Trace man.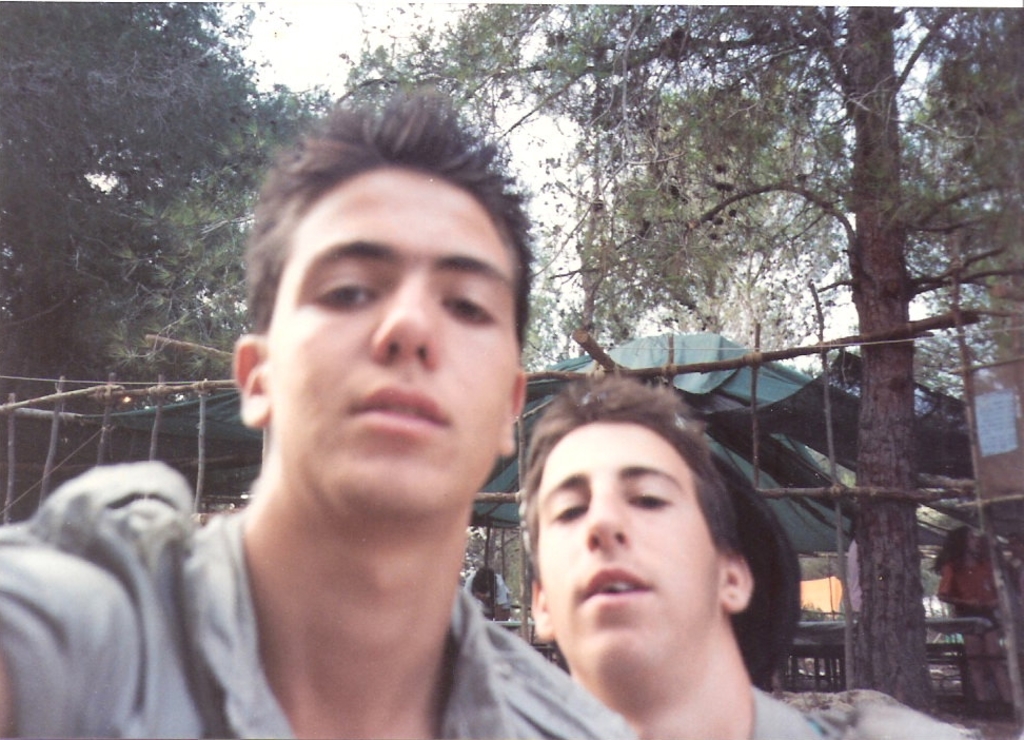
Traced to l=466, t=562, r=509, b=623.
